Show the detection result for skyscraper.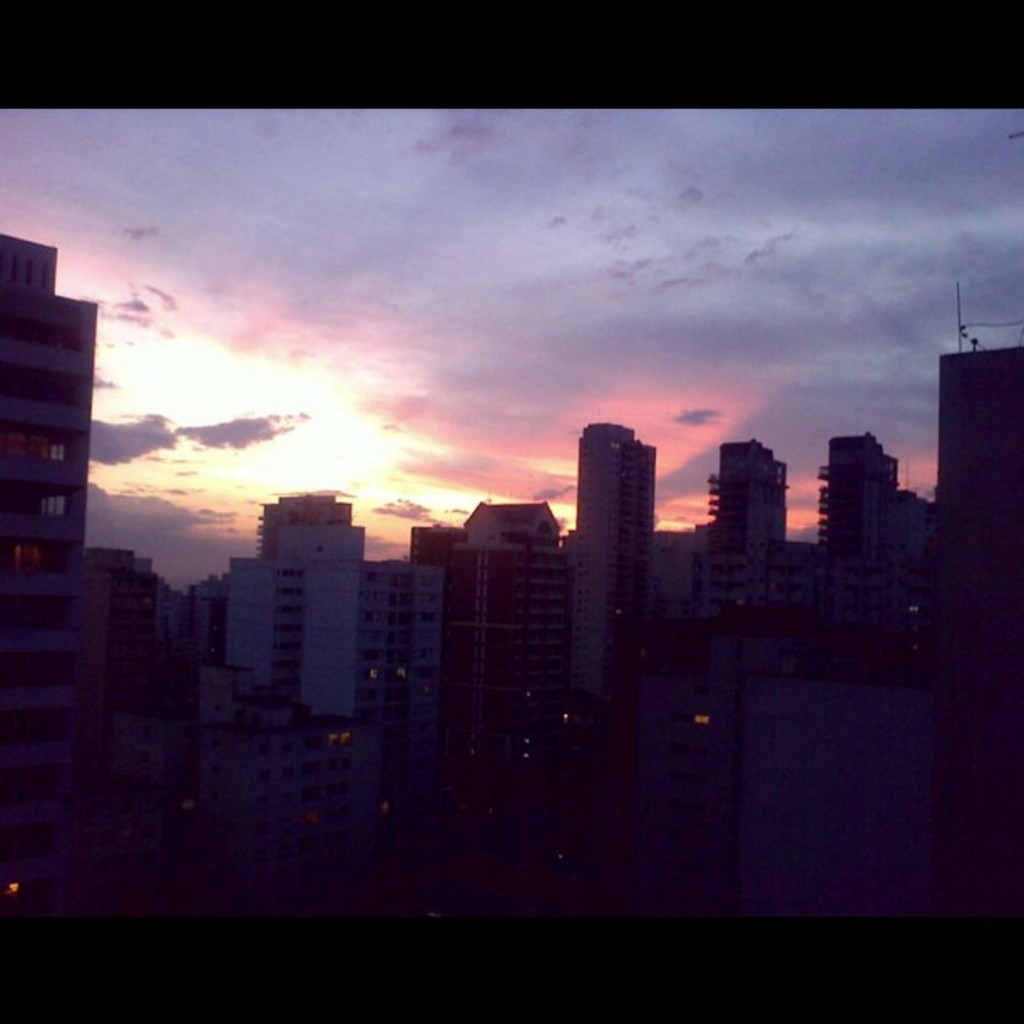
l=226, t=527, r=445, b=738.
